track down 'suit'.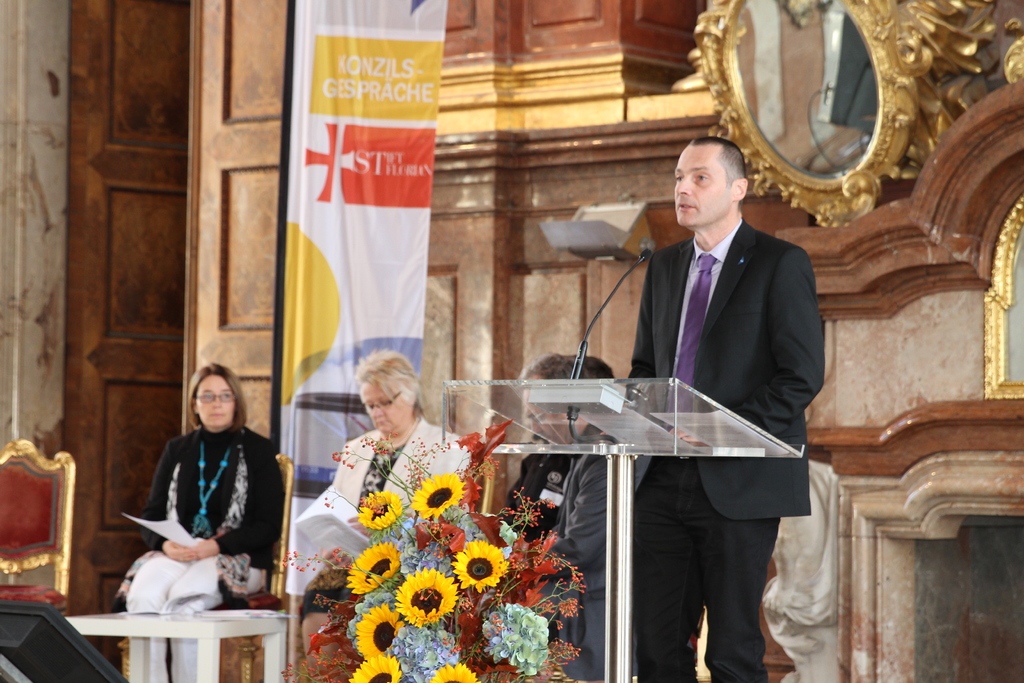
Tracked to [544, 449, 616, 682].
